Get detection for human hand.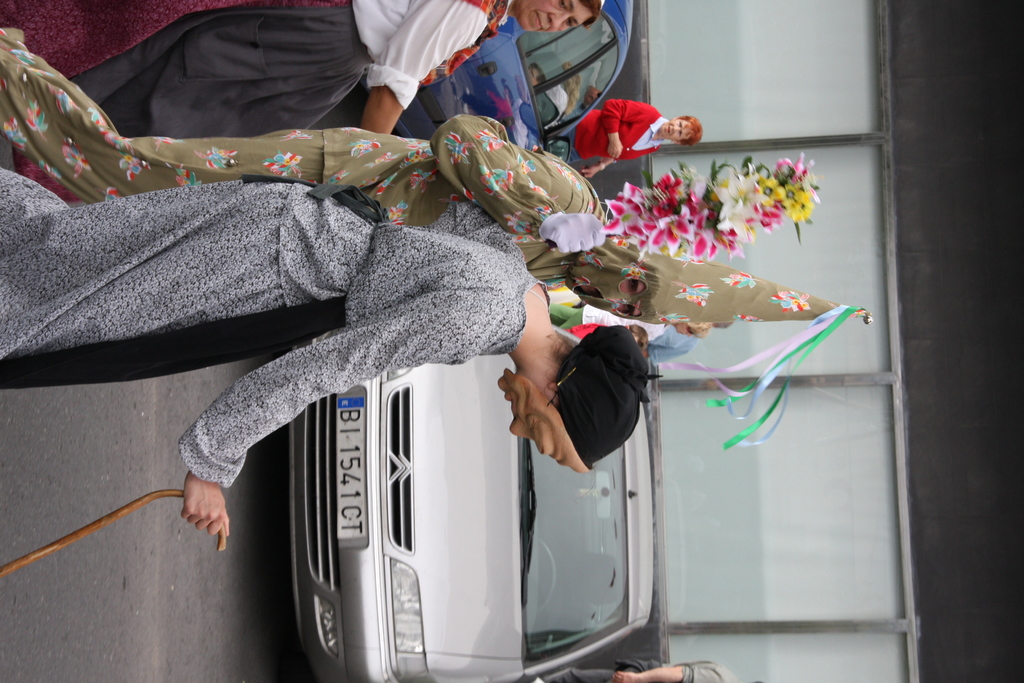
Detection: 604 139 625 161.
